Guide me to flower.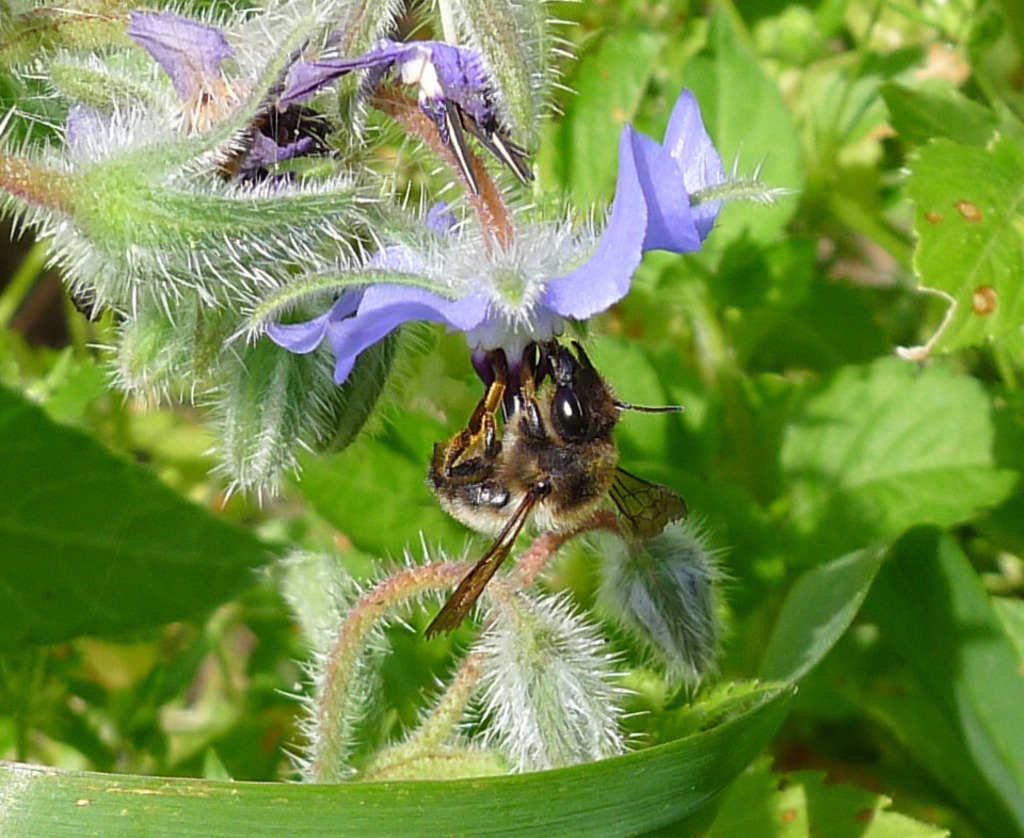
Guidance: [266, 108, 727, 414].
